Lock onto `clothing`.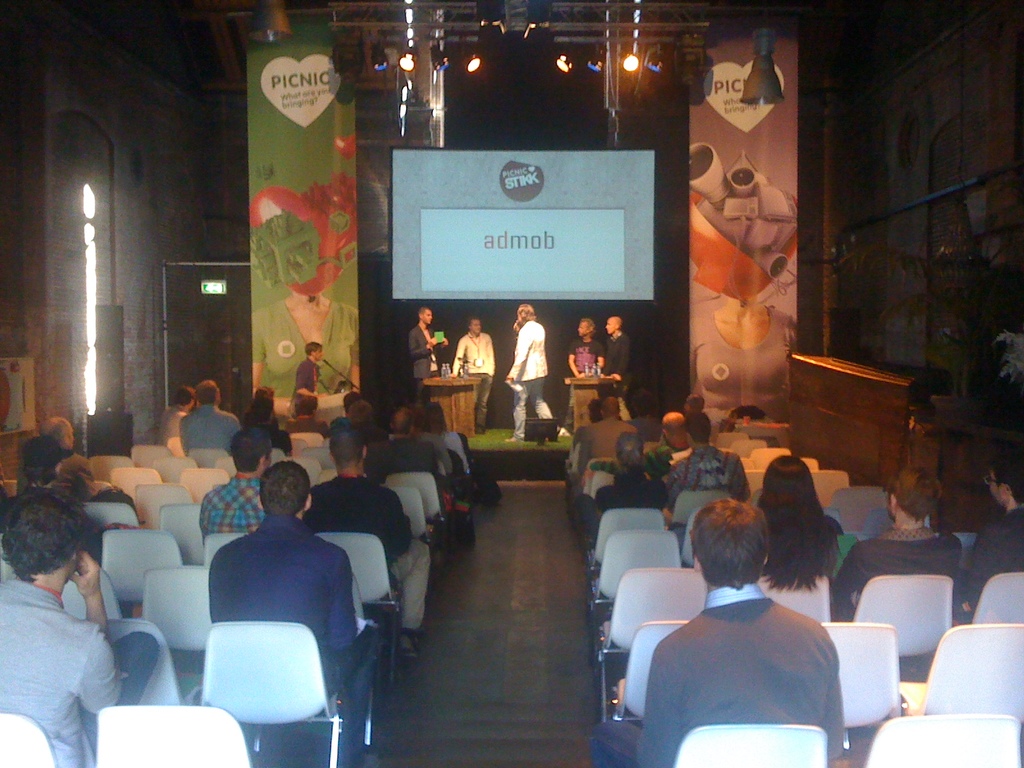
Locked: 589:483:677:509.
